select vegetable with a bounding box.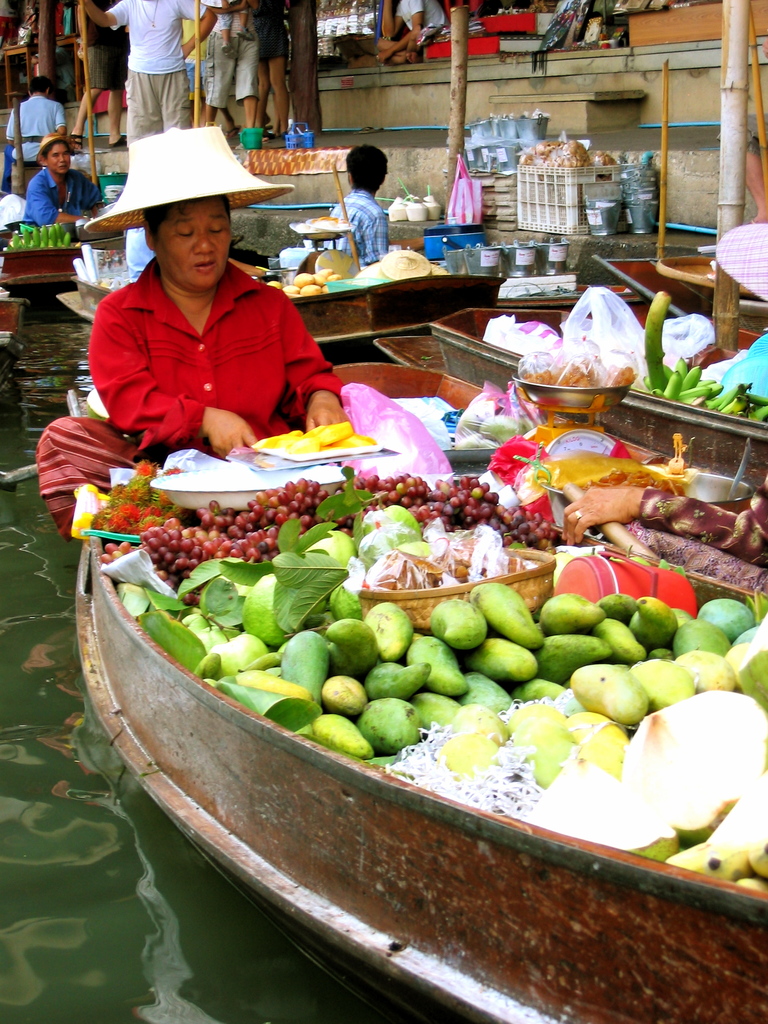
bbox(312, 711, 372, 760).
